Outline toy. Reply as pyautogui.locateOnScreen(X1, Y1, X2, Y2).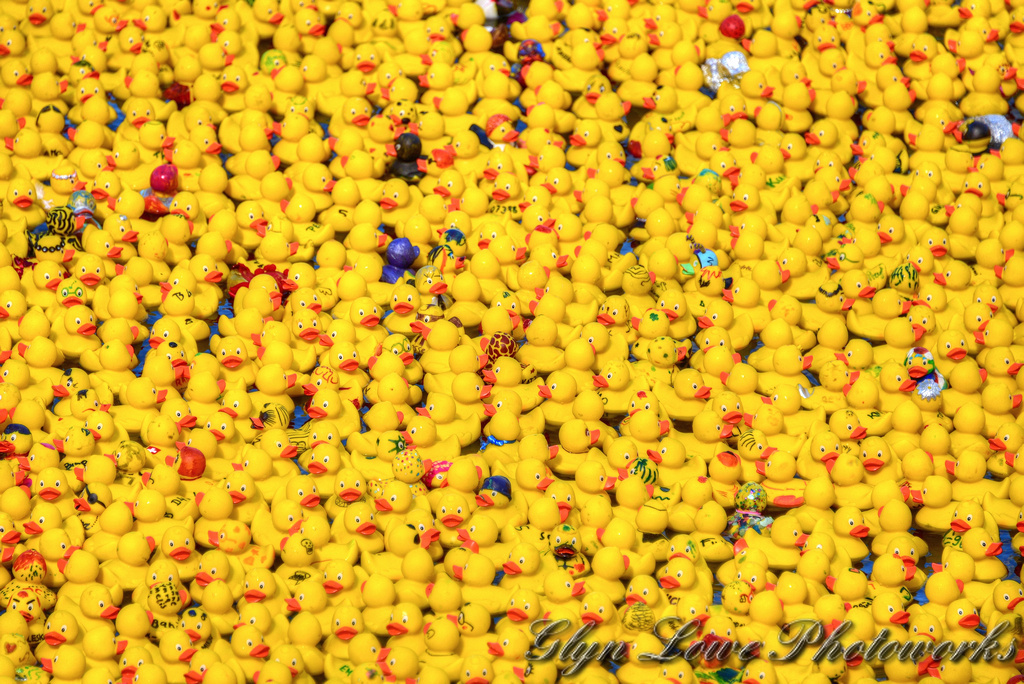
pyautogui.locateOnScreen(223, 466, 250, 505).
